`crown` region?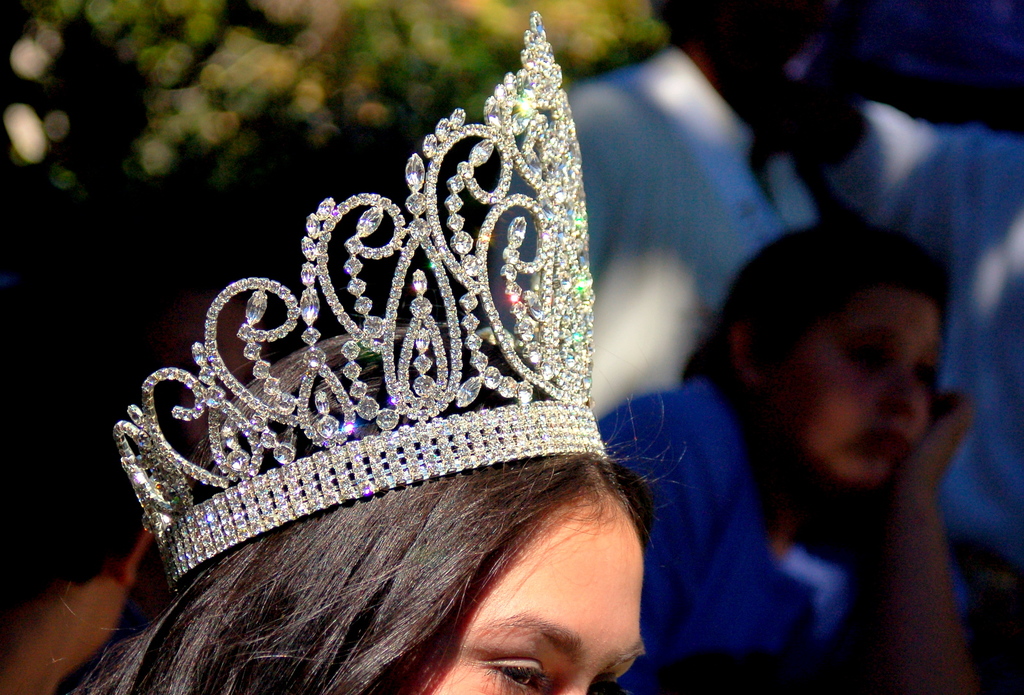
rect(116, 11, 611, 602)
